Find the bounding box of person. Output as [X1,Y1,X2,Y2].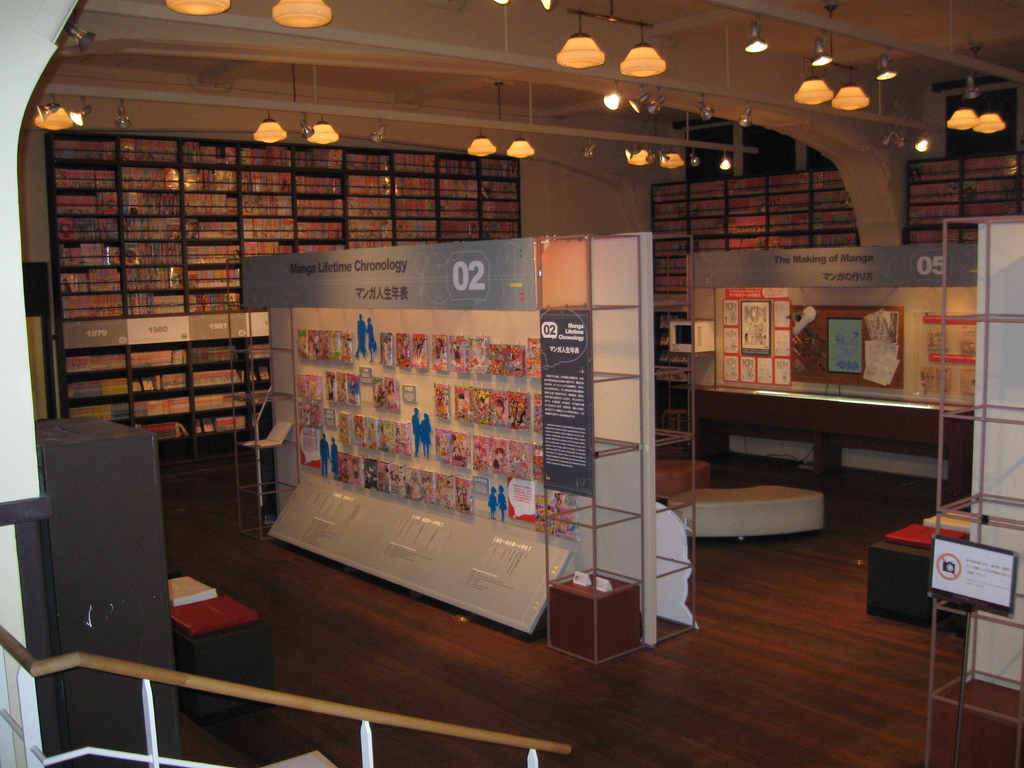
[413,408,419,454].
